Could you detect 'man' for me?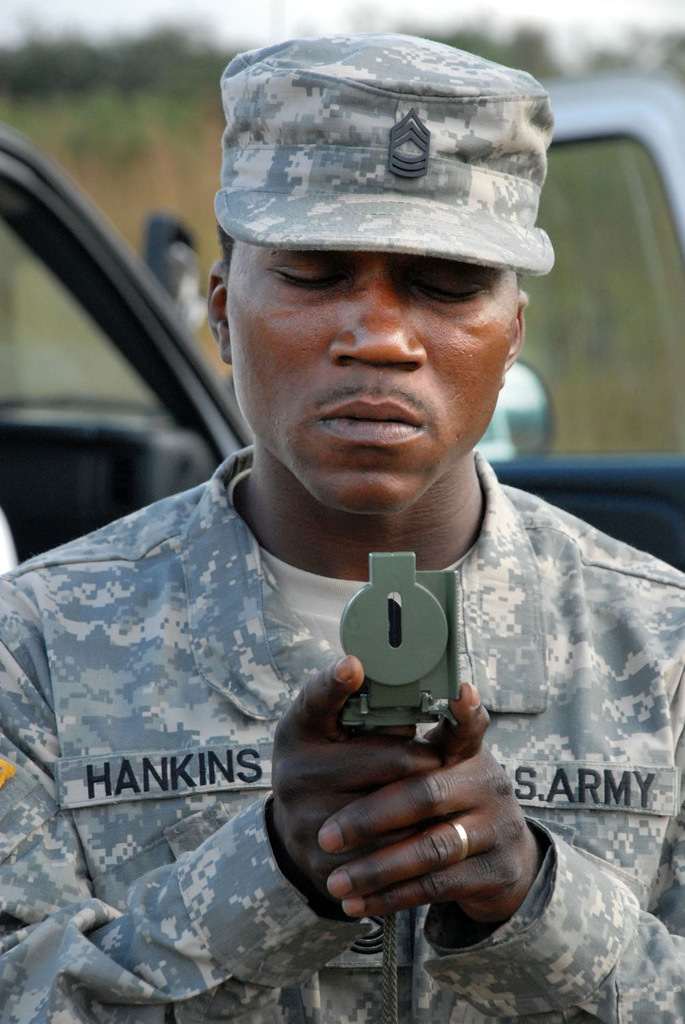
Detection result: bbox=(32, 45, 641, 1014).
